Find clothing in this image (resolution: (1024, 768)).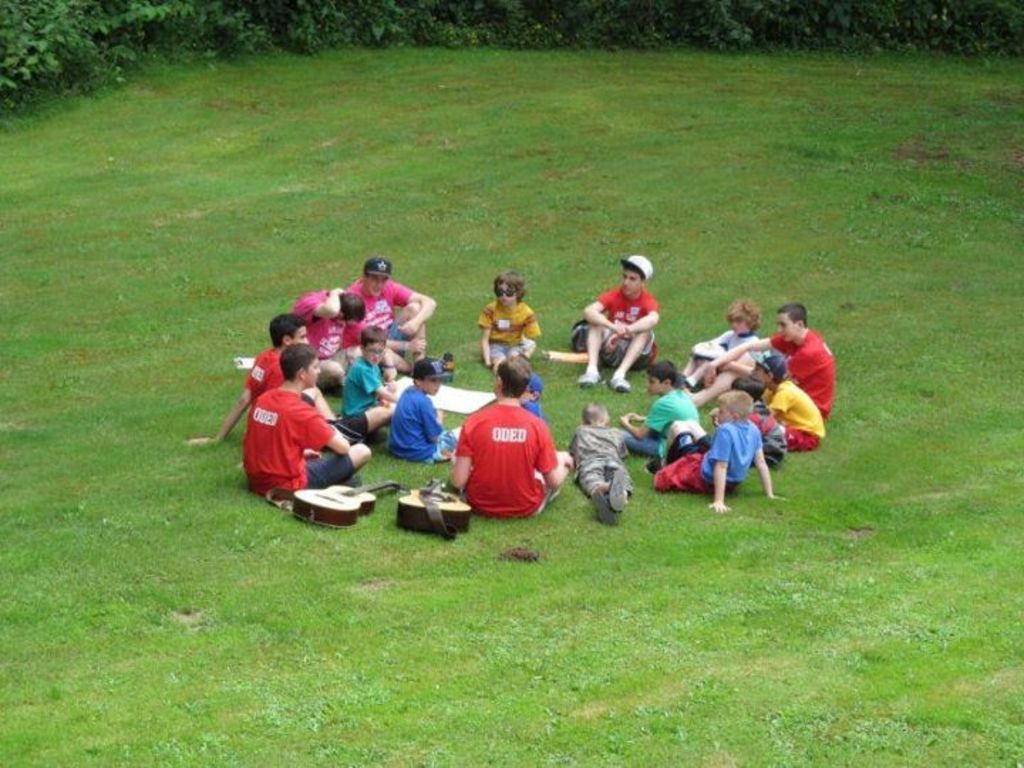
(243, 383, 350, 502).
